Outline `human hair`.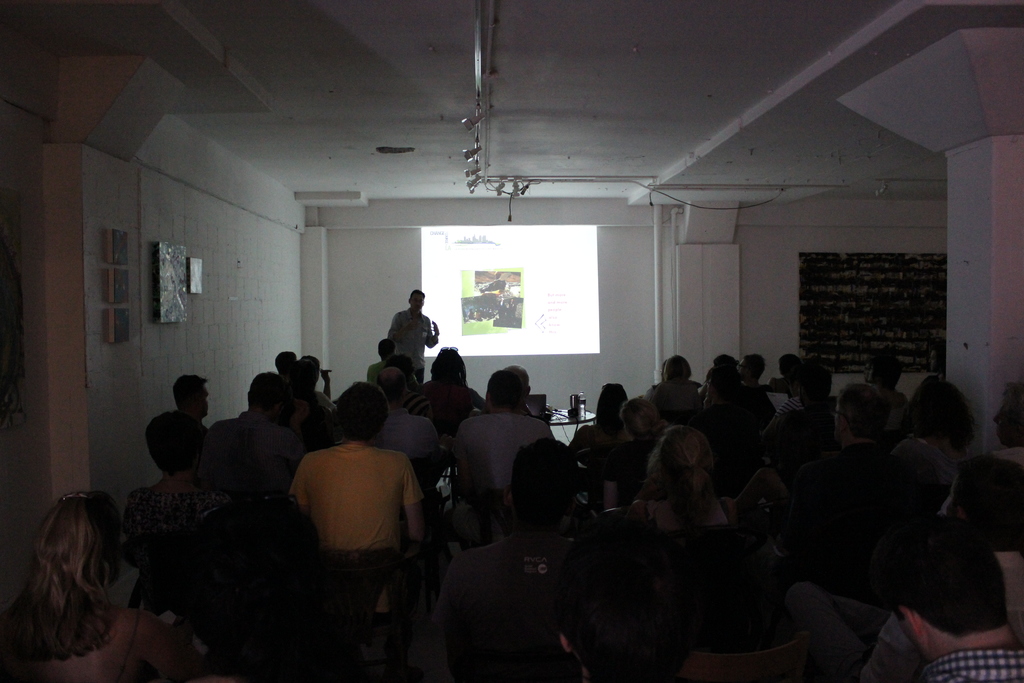
Outline: (429,345,467,386).
